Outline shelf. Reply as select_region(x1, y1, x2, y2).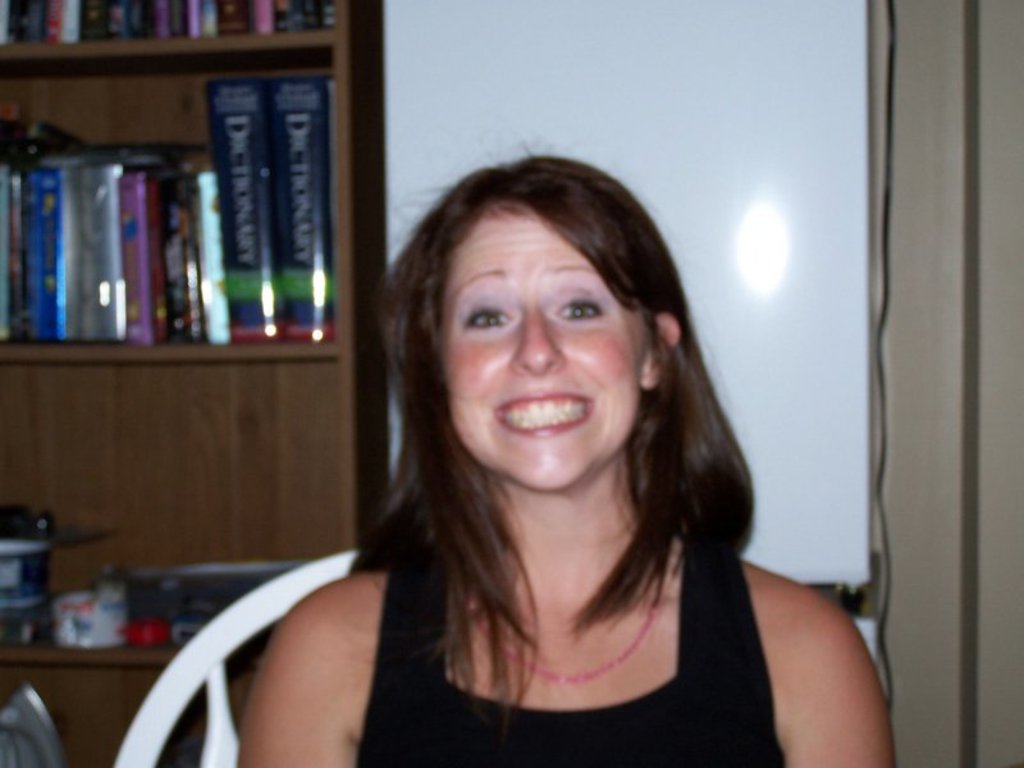
select_region(3, 0, 385, 767).
